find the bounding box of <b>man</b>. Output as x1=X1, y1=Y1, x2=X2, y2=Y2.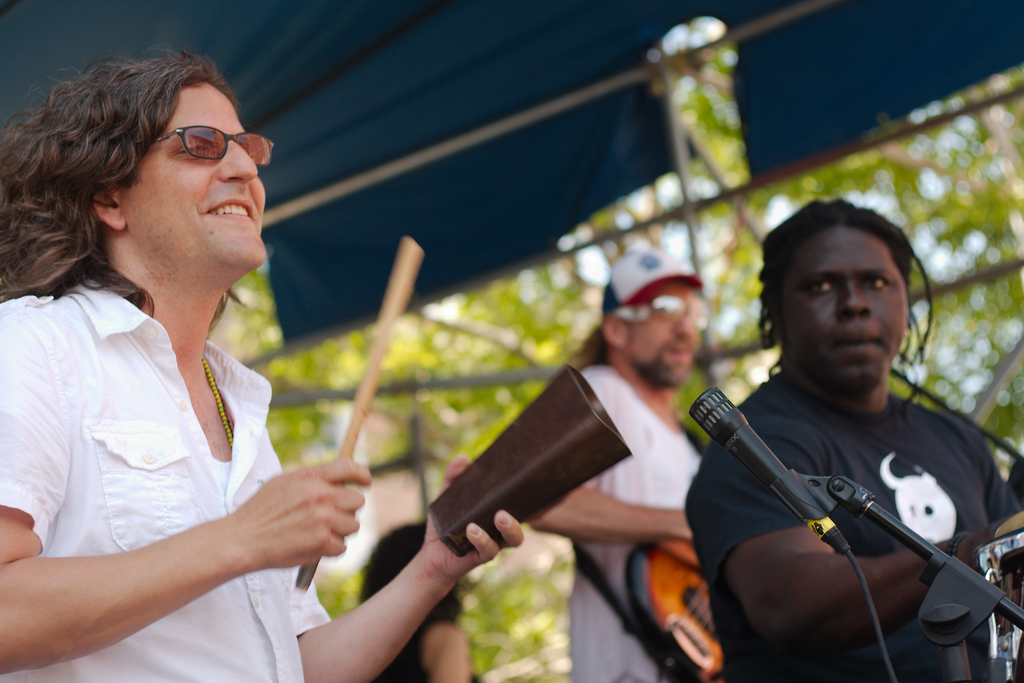
x1=524, y1=248, x2=709, y2=682.
